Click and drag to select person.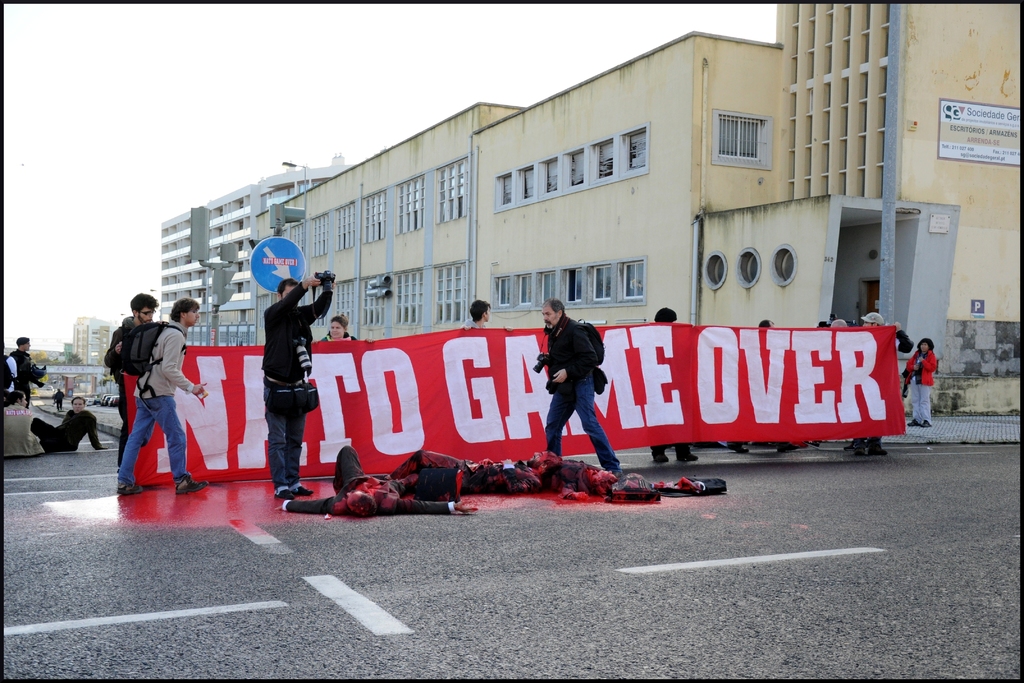
Selection: {"x1": 116, "y1": 297, "x2": 209, "y2": 493}.
